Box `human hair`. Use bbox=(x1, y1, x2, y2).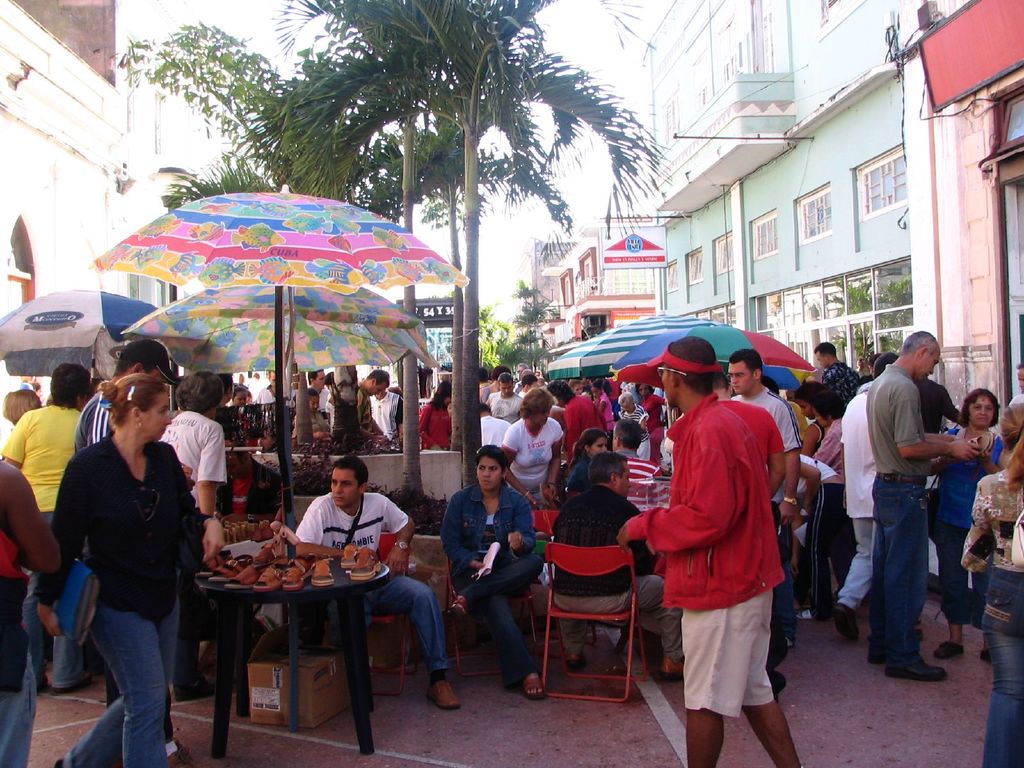
bbox=(731, 346, 764, 380).
